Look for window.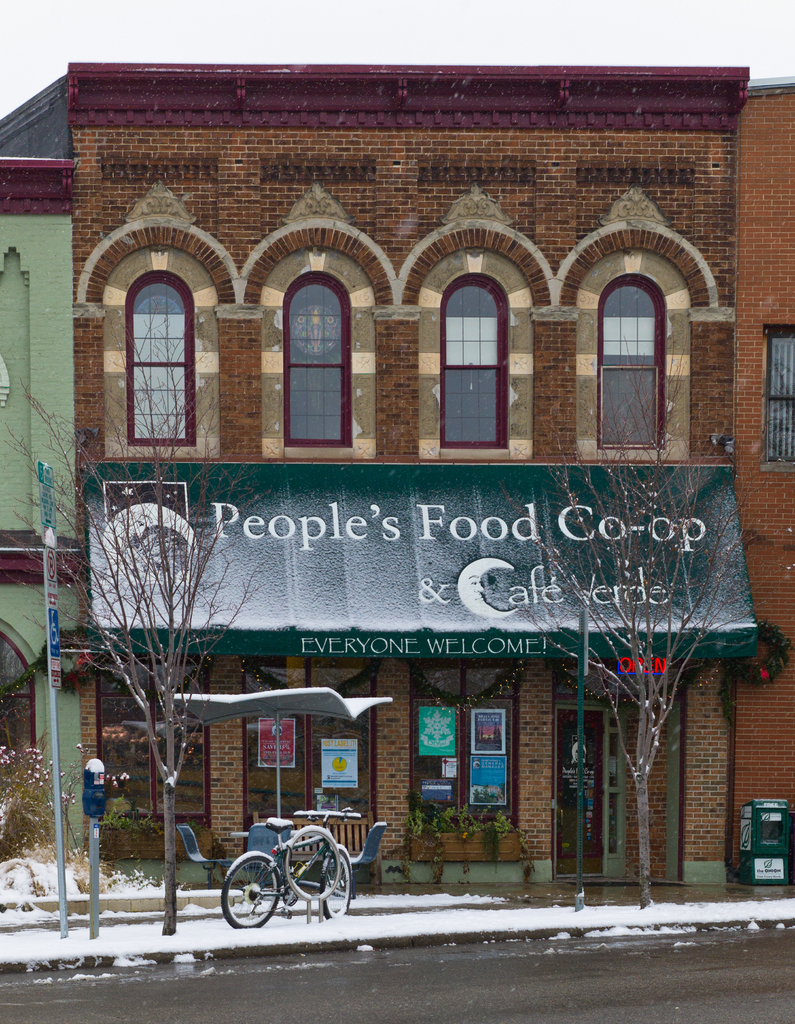
Found: bbox=[120, 275, 192, 442].
